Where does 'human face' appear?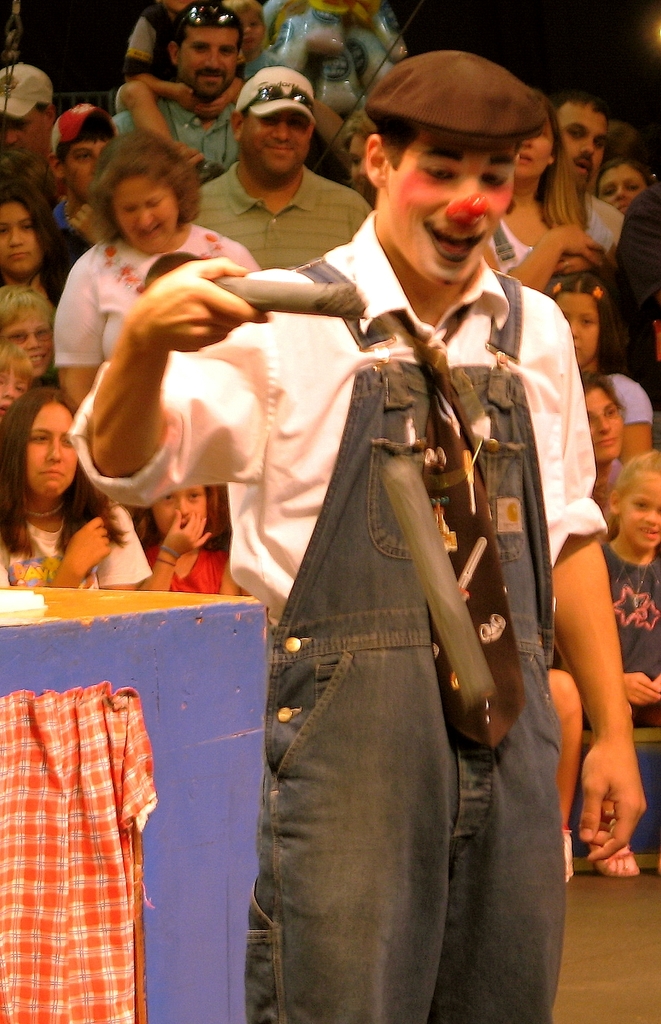
Appears at bbox=[61, 140, 110, 200].
